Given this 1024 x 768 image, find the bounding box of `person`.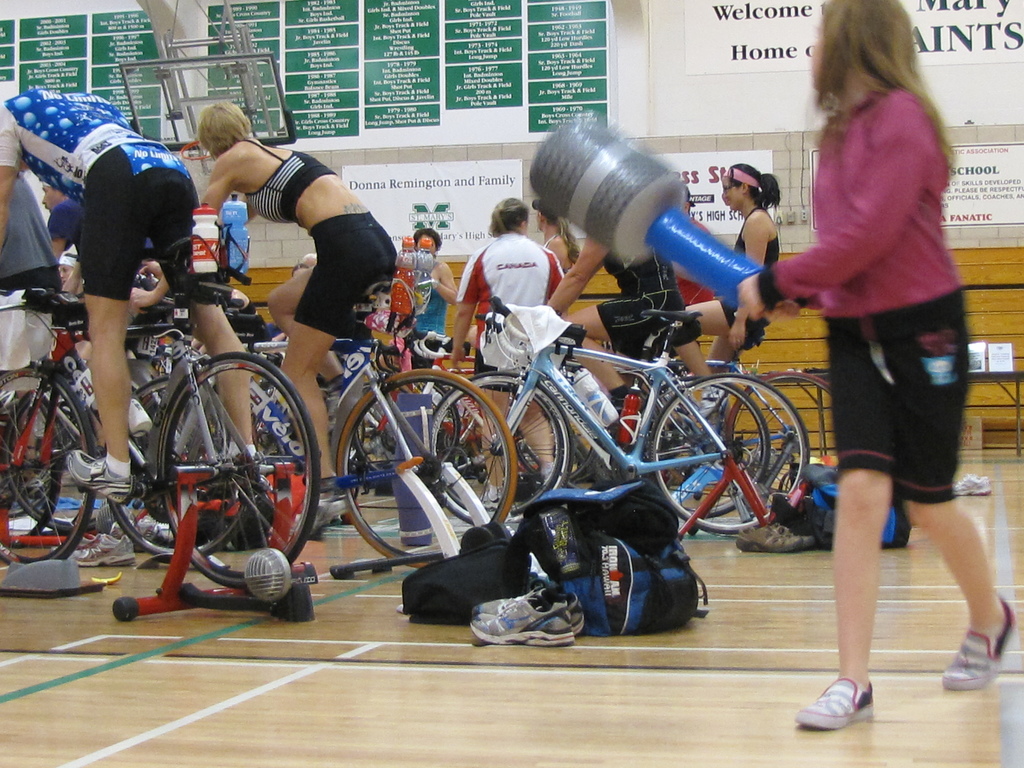
(x1=533, y1=195, x2=588, y2=268).
